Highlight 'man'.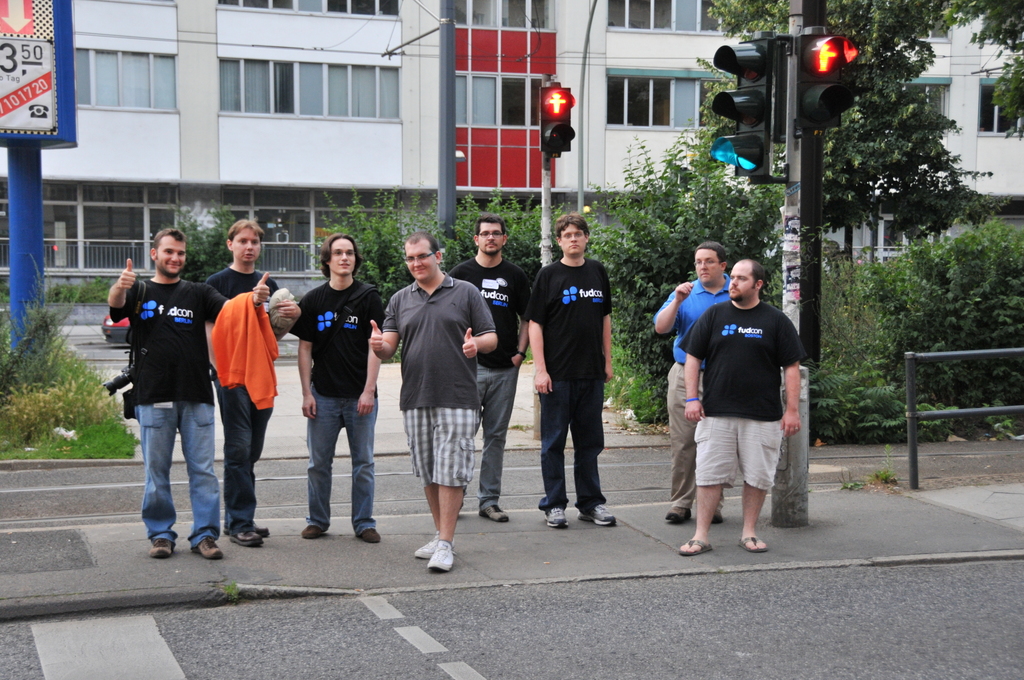
Highlighted region: crop(444, 207, 518, 526).
